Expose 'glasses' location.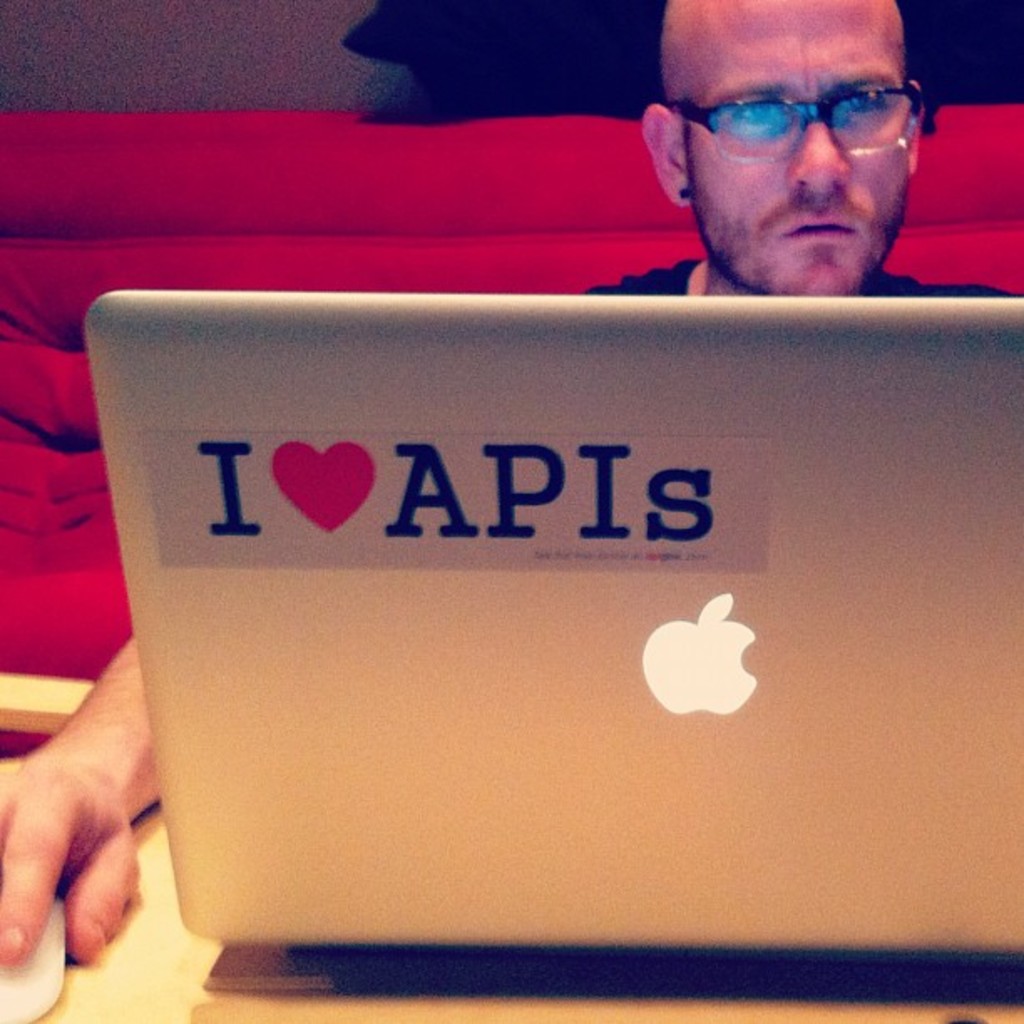
Exposed at Rect(674, 62, 945, 177).
